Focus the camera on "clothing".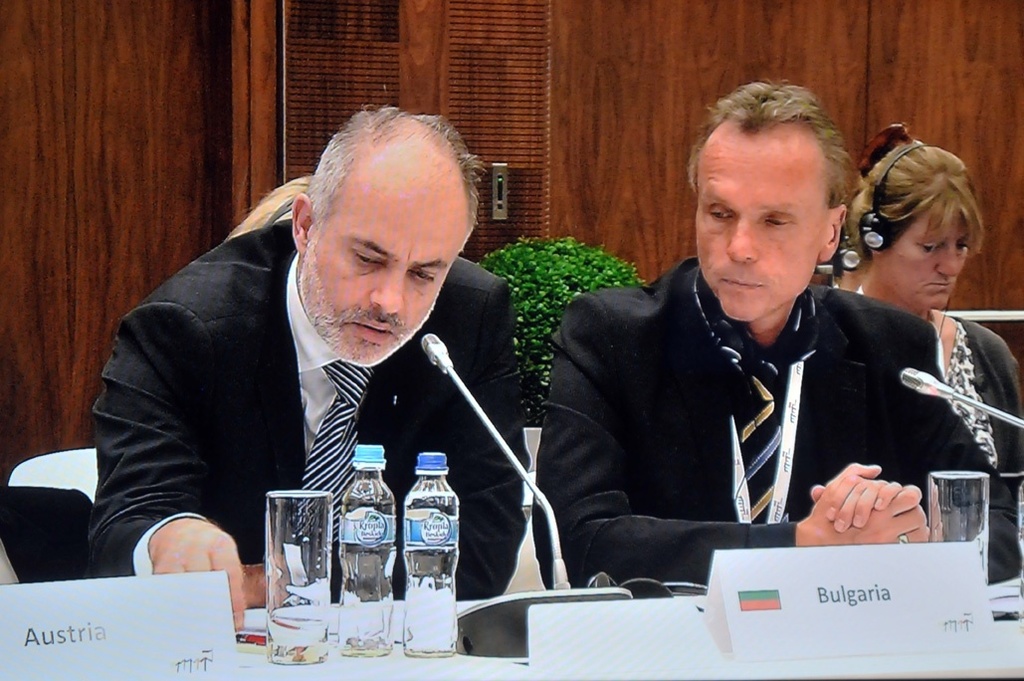
Focus region: pyautogui.locateOnScreen(946, 310, 1023, 498).
